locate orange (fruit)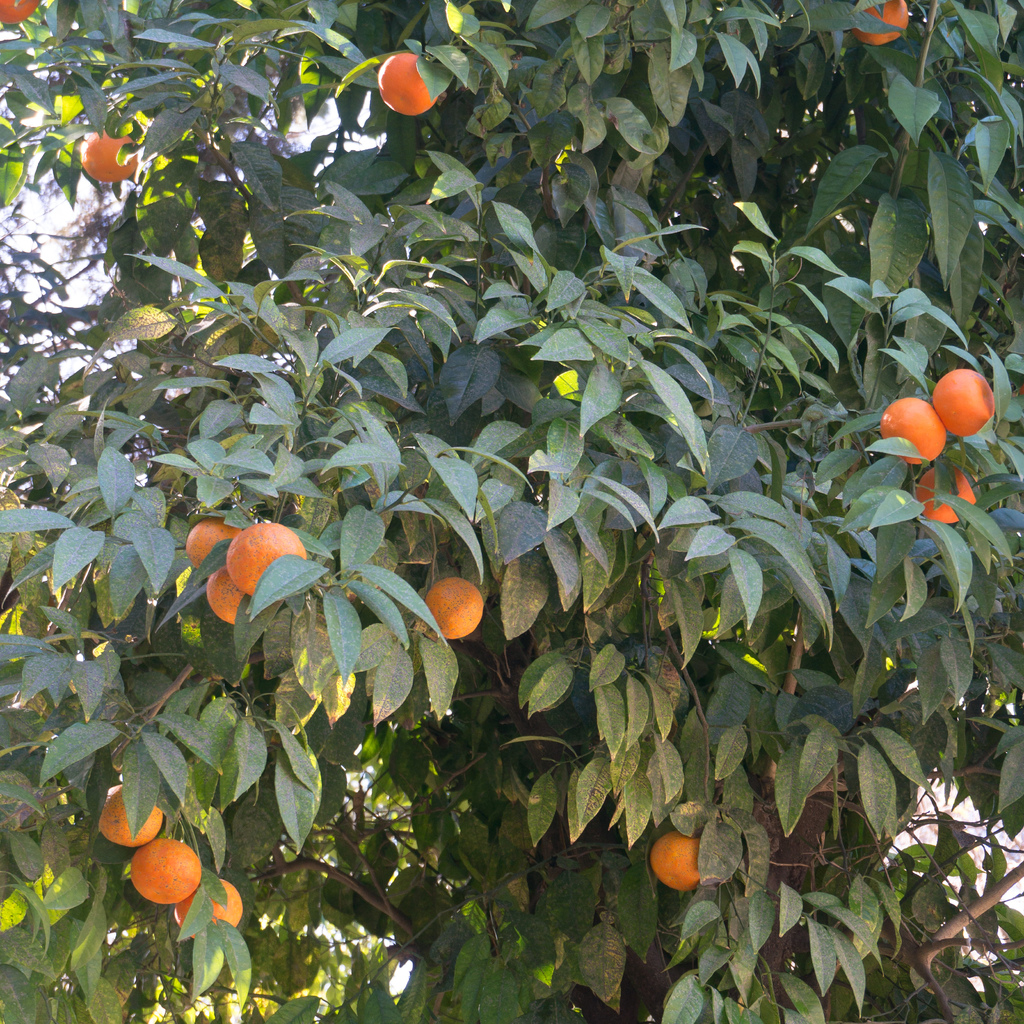
<region>919, 474, 977, 529</region>
